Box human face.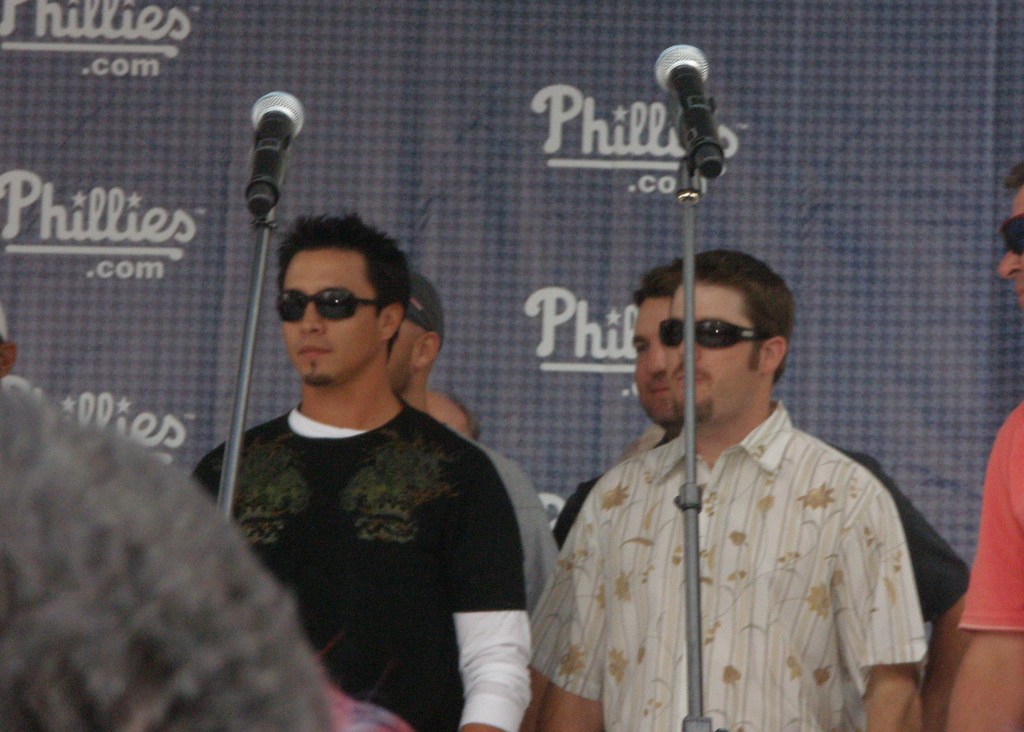
<bbox>658, 281, 771, 411</bbox>.
